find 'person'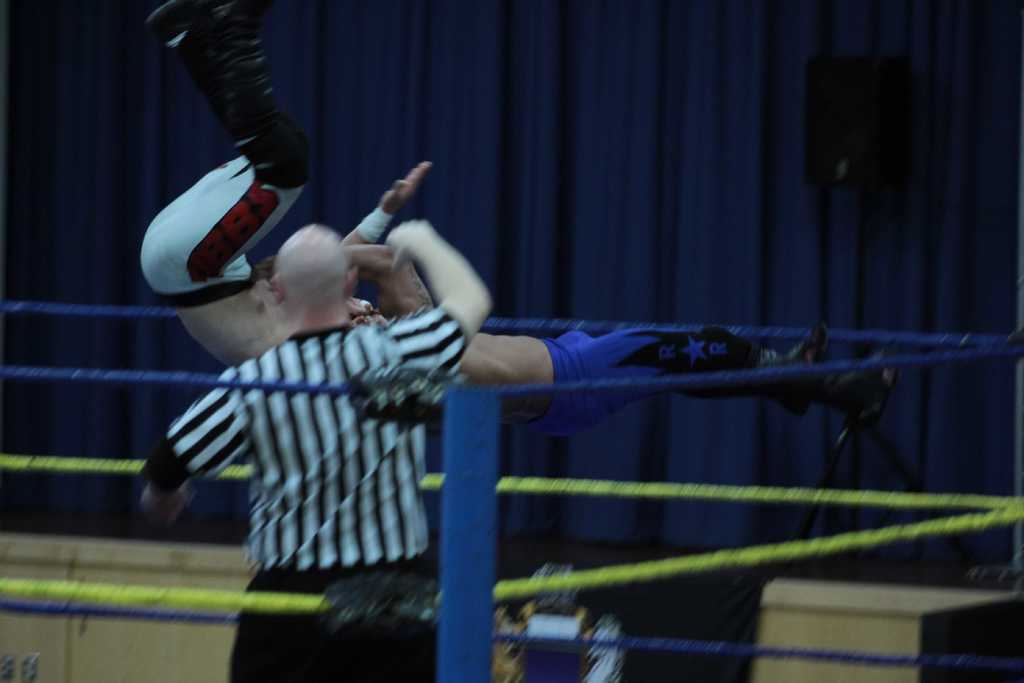
<region>141, 219, 489, 682</region>
